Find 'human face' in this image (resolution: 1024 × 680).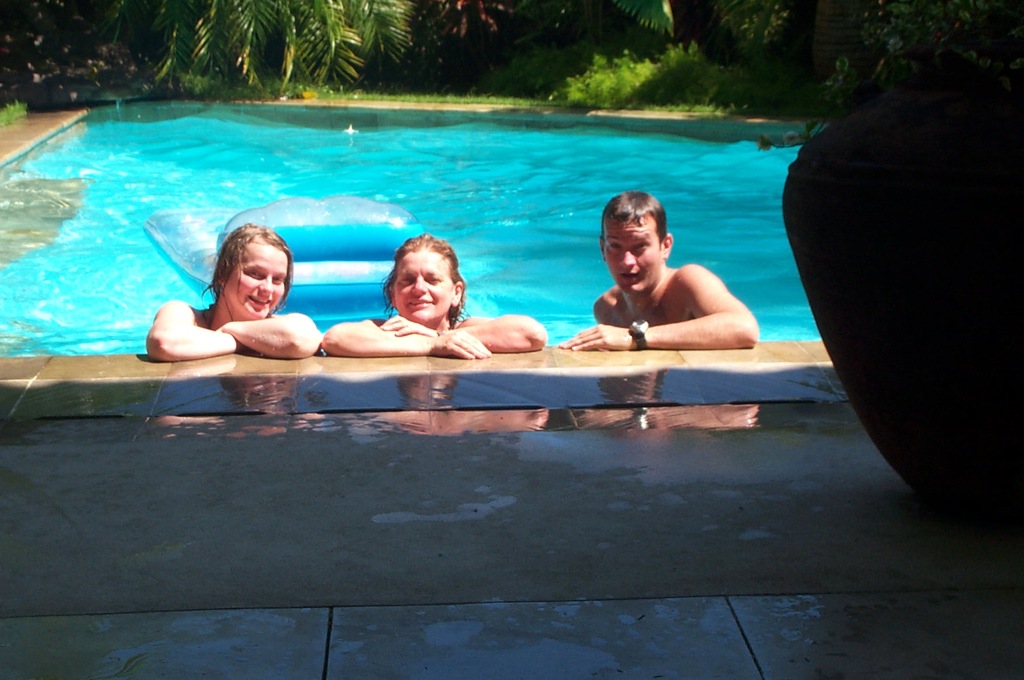
crop(607, 223, 660, 292).
